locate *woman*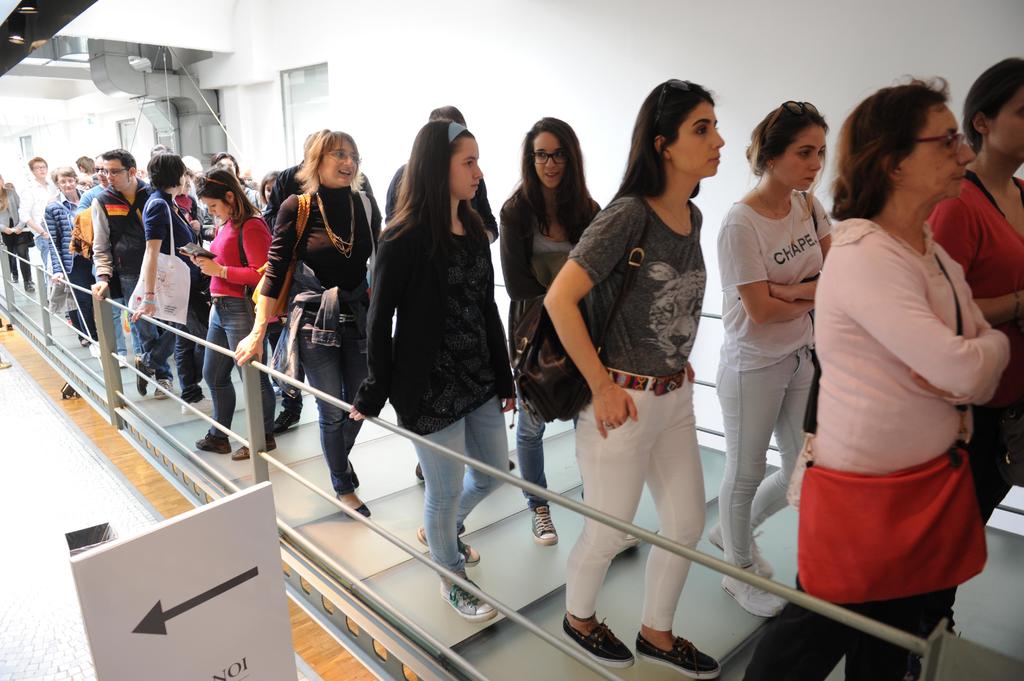
bbox(40, 166, 86, 346)
